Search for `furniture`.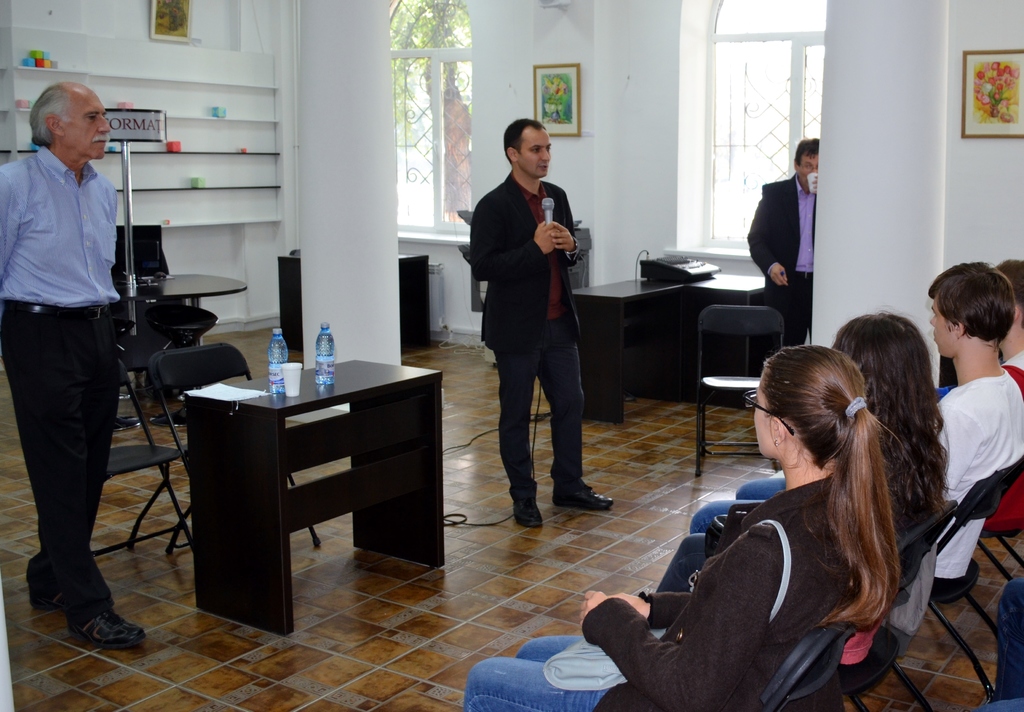
Found at left=930, top=451, right=1023, bottom=699.
